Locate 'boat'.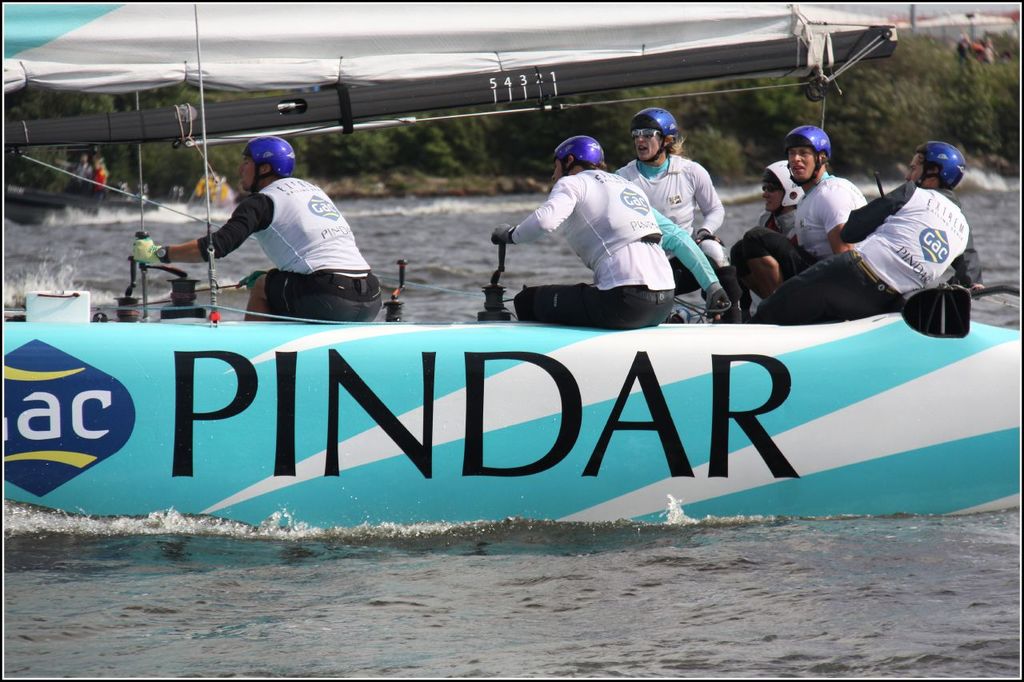
Bounding box: bbox=[51, 165, 1023, 510].
